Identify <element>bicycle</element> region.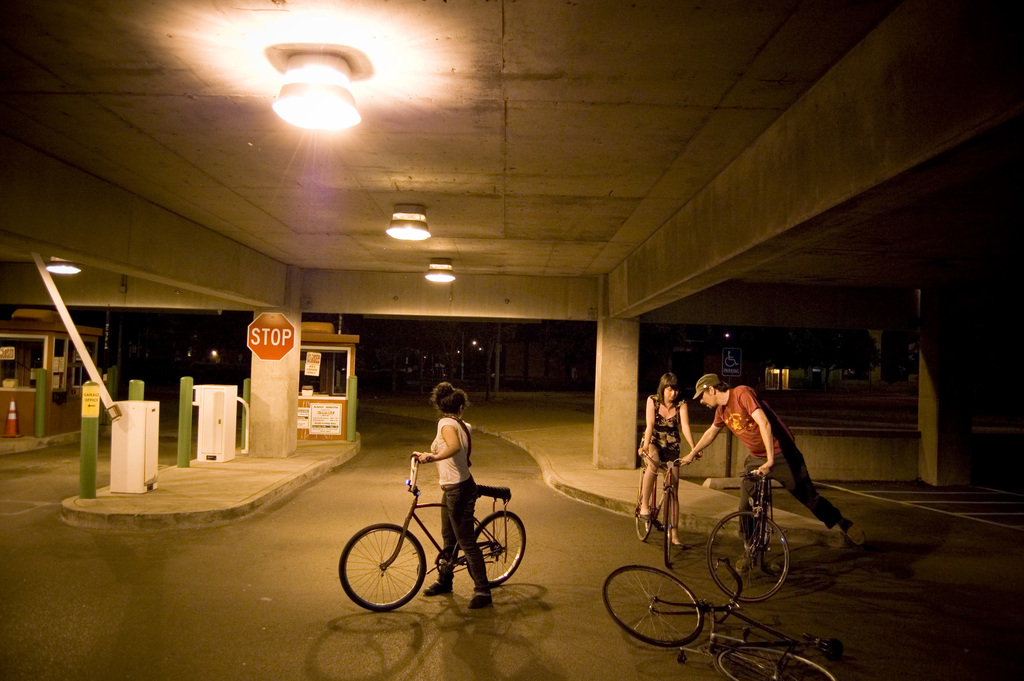
Region: box=[634, 445, 703, 566].
